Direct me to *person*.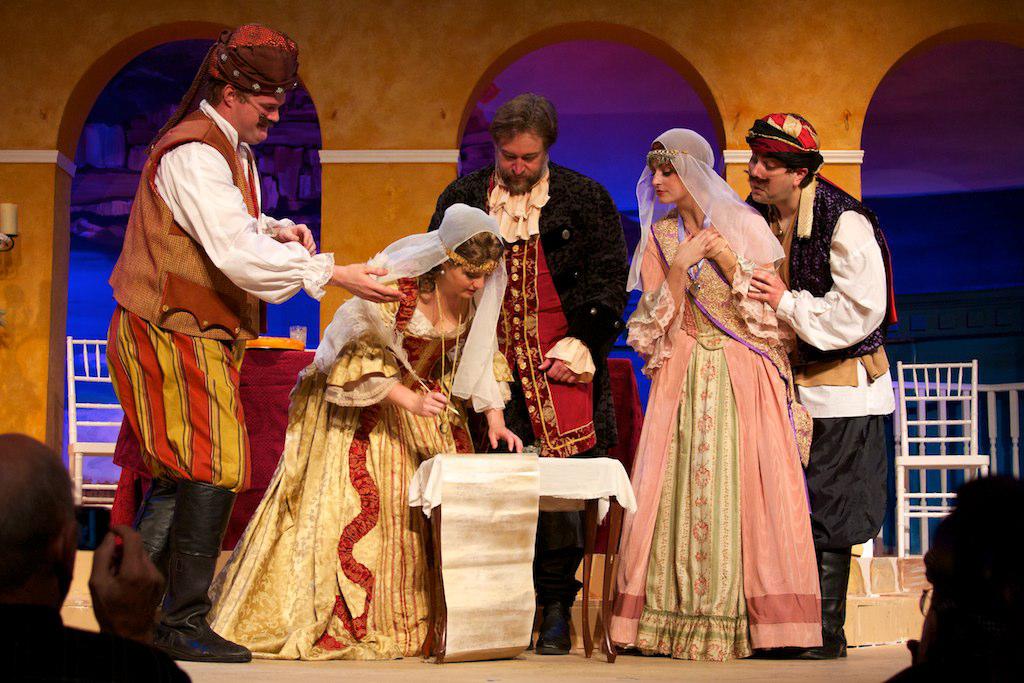
Direction: bbox(896, 468, 1023, 682).
